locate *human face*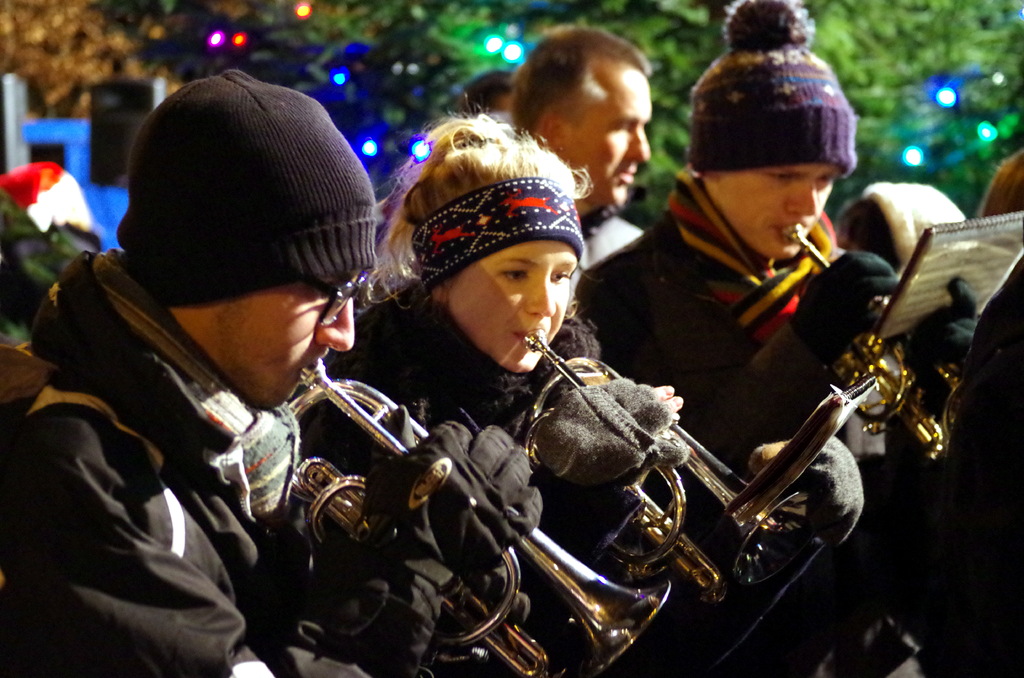
215, 257, 353, 408
